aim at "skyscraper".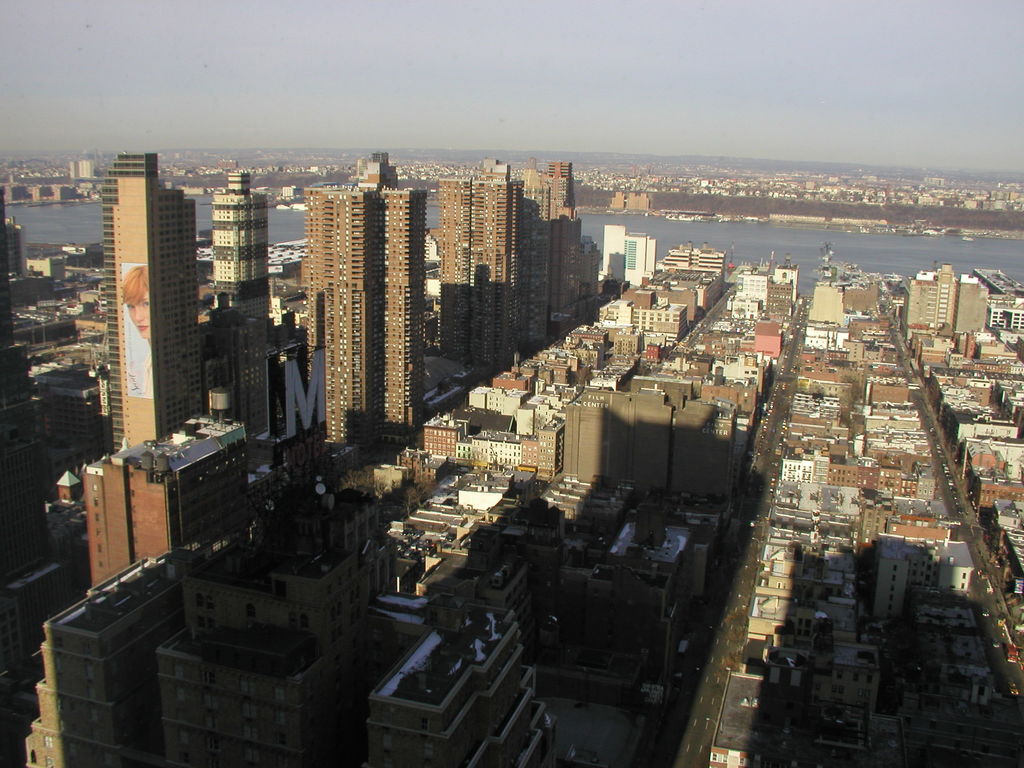
Aimed at <bbox>106, 153, 203, 457</bbox>.
